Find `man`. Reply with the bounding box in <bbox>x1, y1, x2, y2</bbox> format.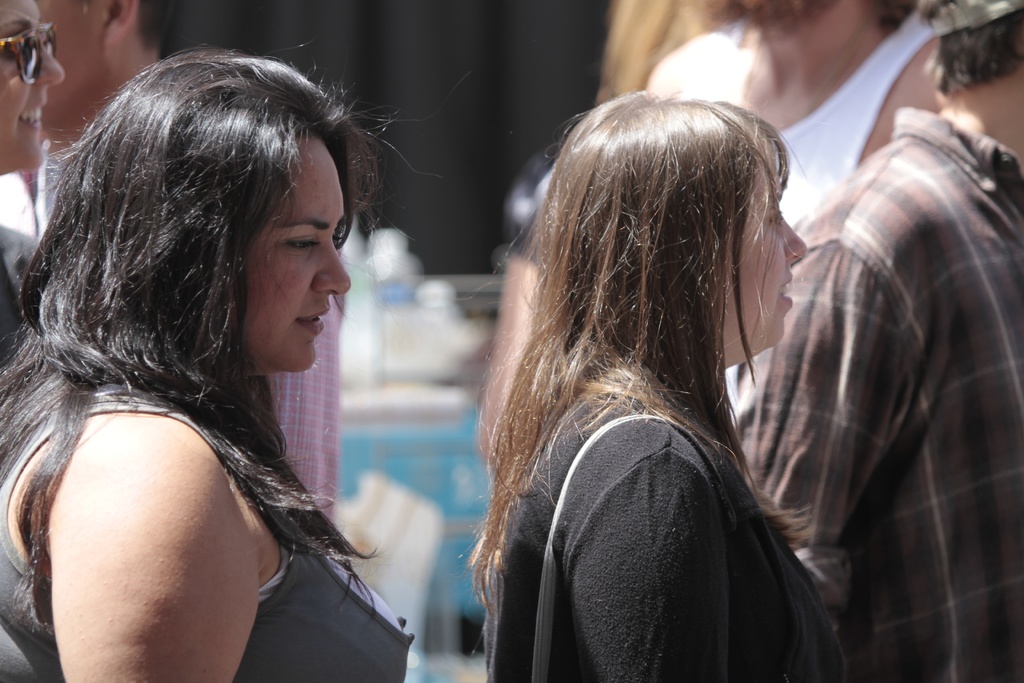
<bbox>4, 0, 340, 528</bbox>.
